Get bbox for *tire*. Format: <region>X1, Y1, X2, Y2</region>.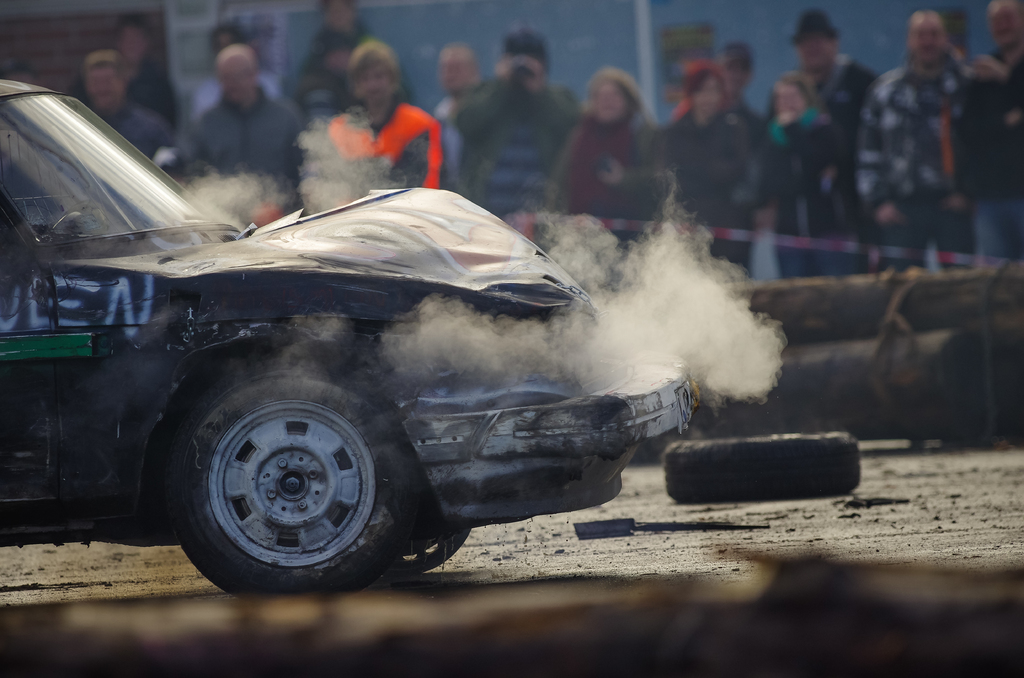
<region>664, 430, 863, 503</region>.
